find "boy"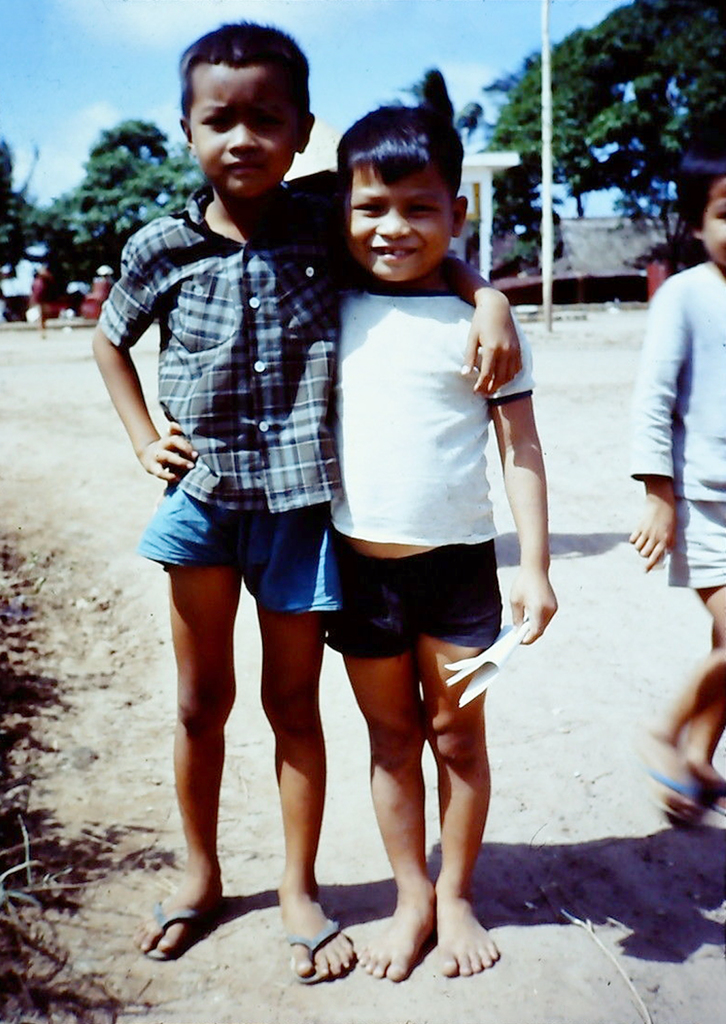
x1=328 y1=99 x2=560 y2=986
